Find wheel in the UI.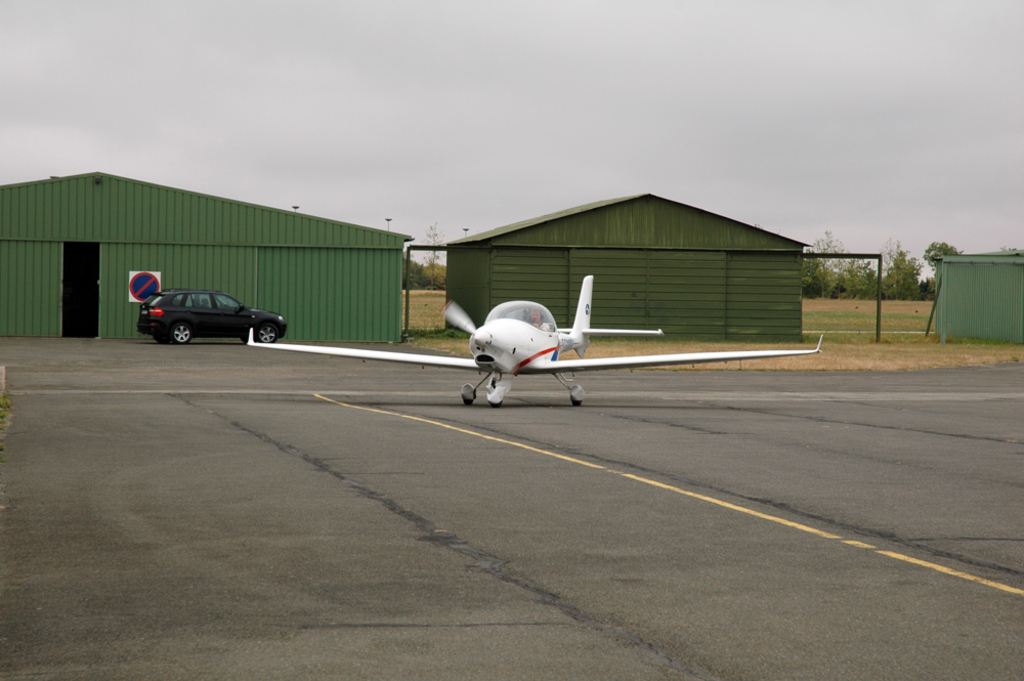
UI element at x1=240, y1=335, x2=252, y2=346.
